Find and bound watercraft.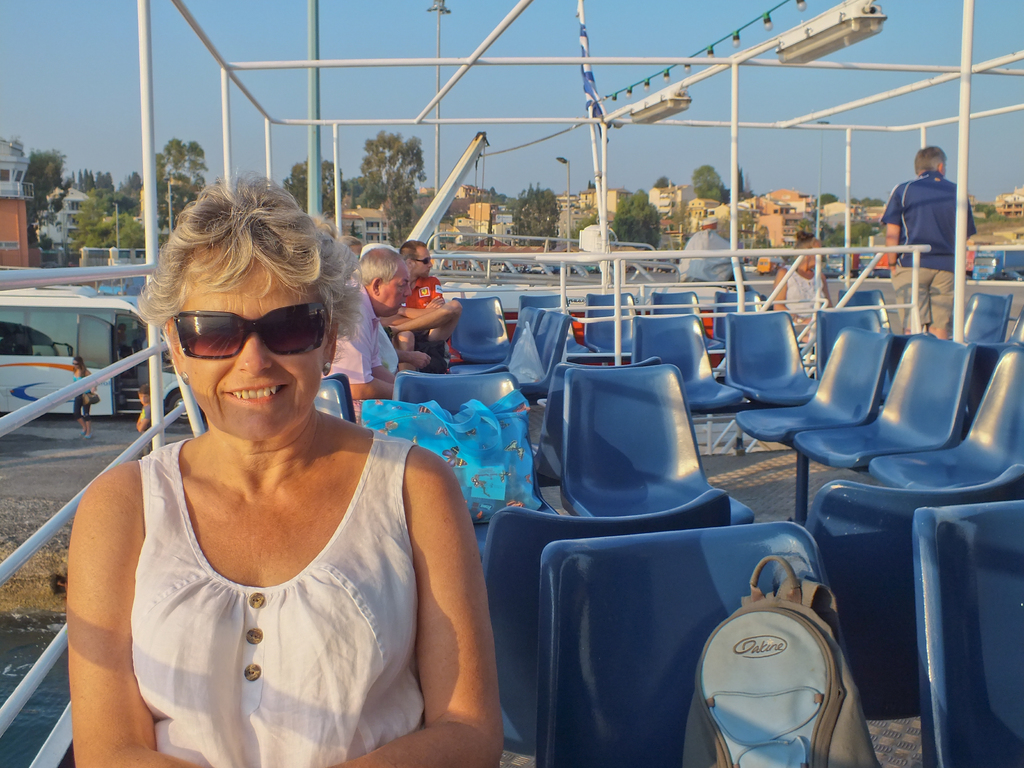
Bound: box(4, 0, 1020, 767).
